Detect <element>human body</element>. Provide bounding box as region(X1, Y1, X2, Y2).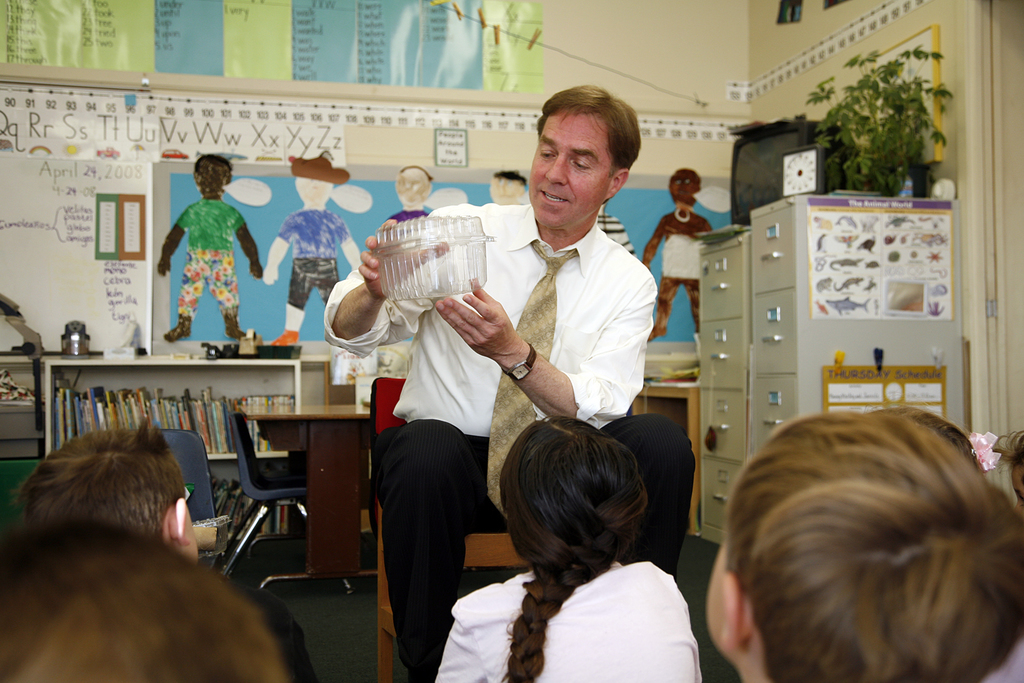
region(489, 169, 530, 202).
